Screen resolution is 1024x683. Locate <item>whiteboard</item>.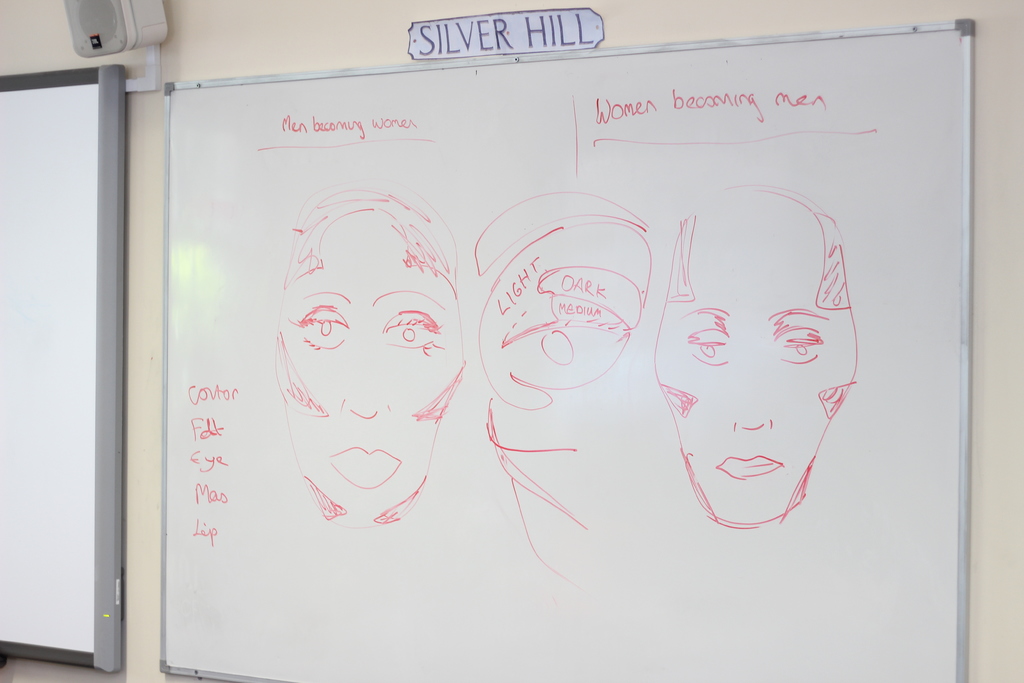
<bbox>162, 17, 975, 682</bbox>.
